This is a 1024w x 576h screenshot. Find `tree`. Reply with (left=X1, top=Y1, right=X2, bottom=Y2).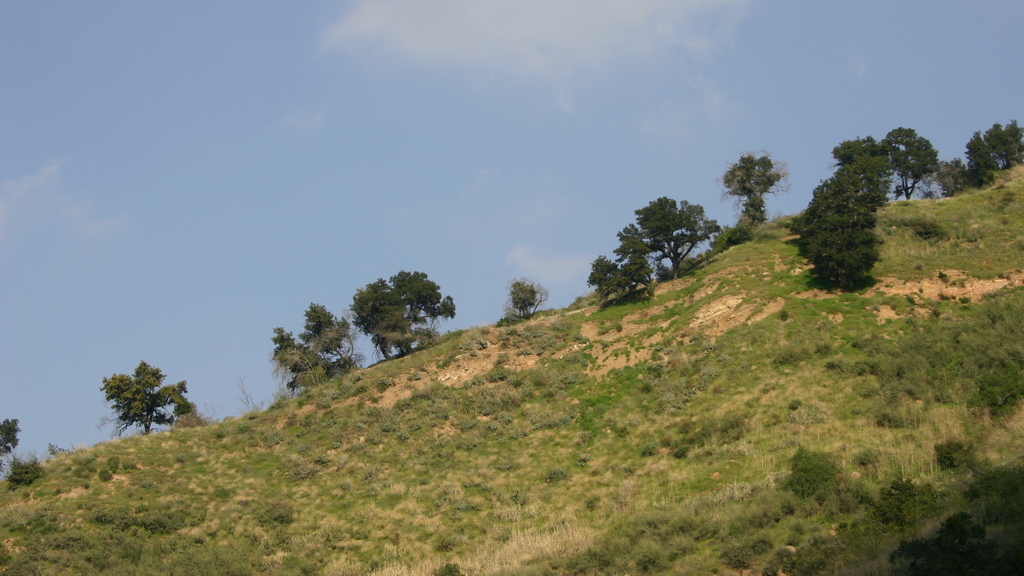
(left=586, top=234, right=644, bottom=298).
